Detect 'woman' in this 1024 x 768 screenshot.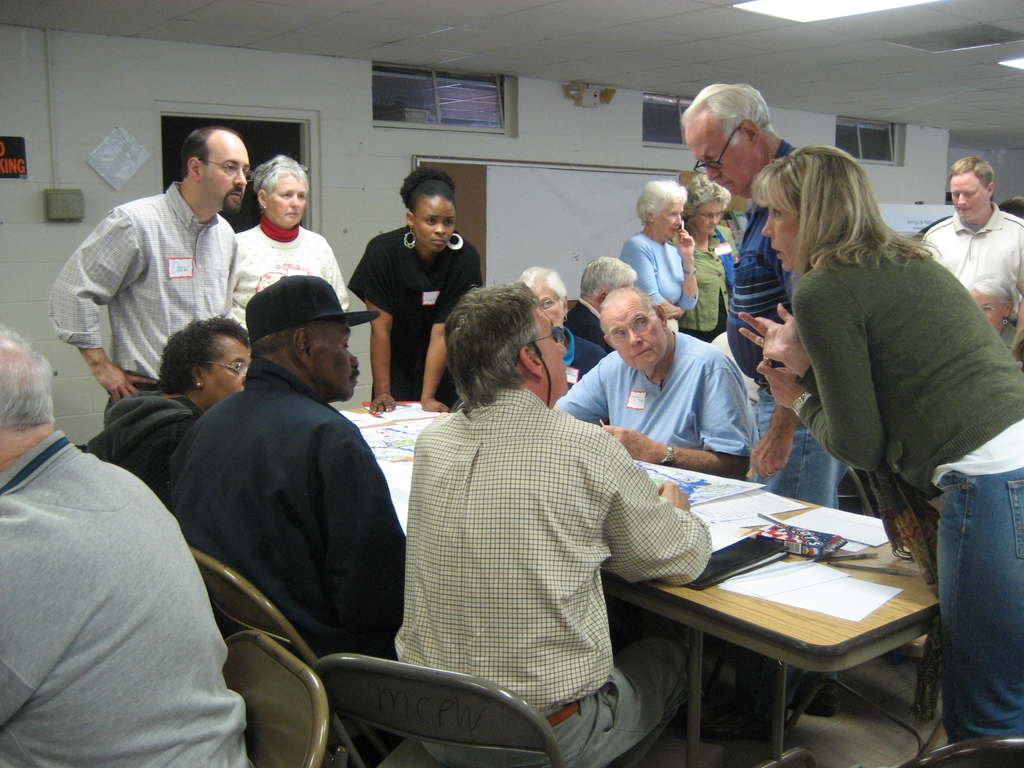
Detection: bbox(726, 138, 1000, 585).
